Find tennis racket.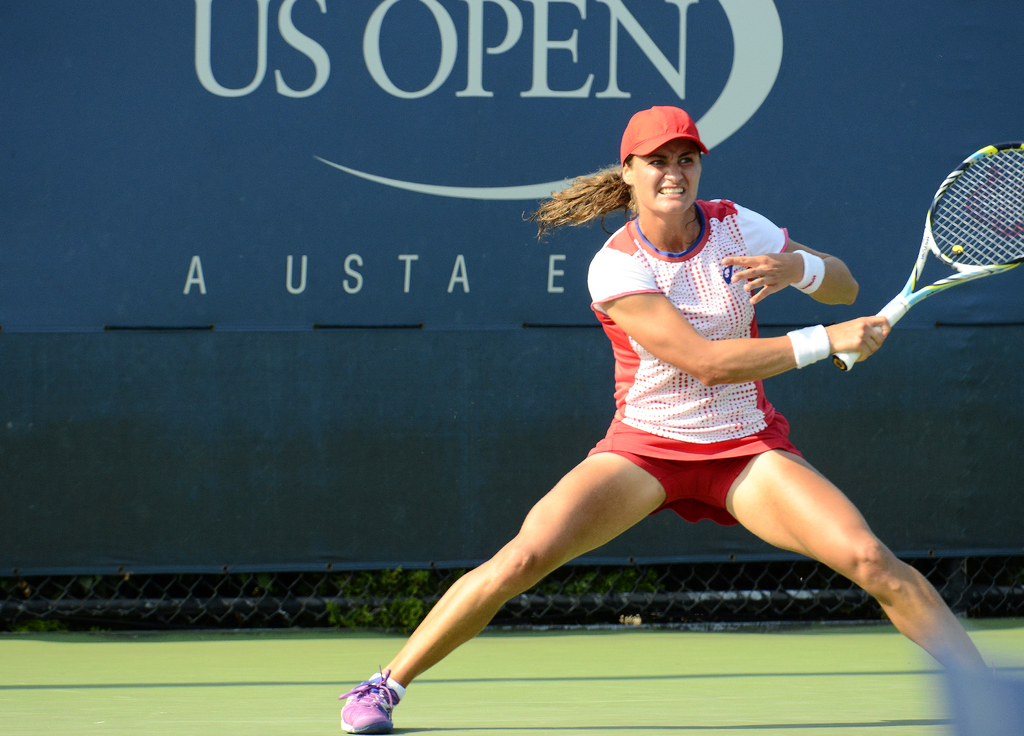
(left=831, top=142, right=1022, bottom=373).
